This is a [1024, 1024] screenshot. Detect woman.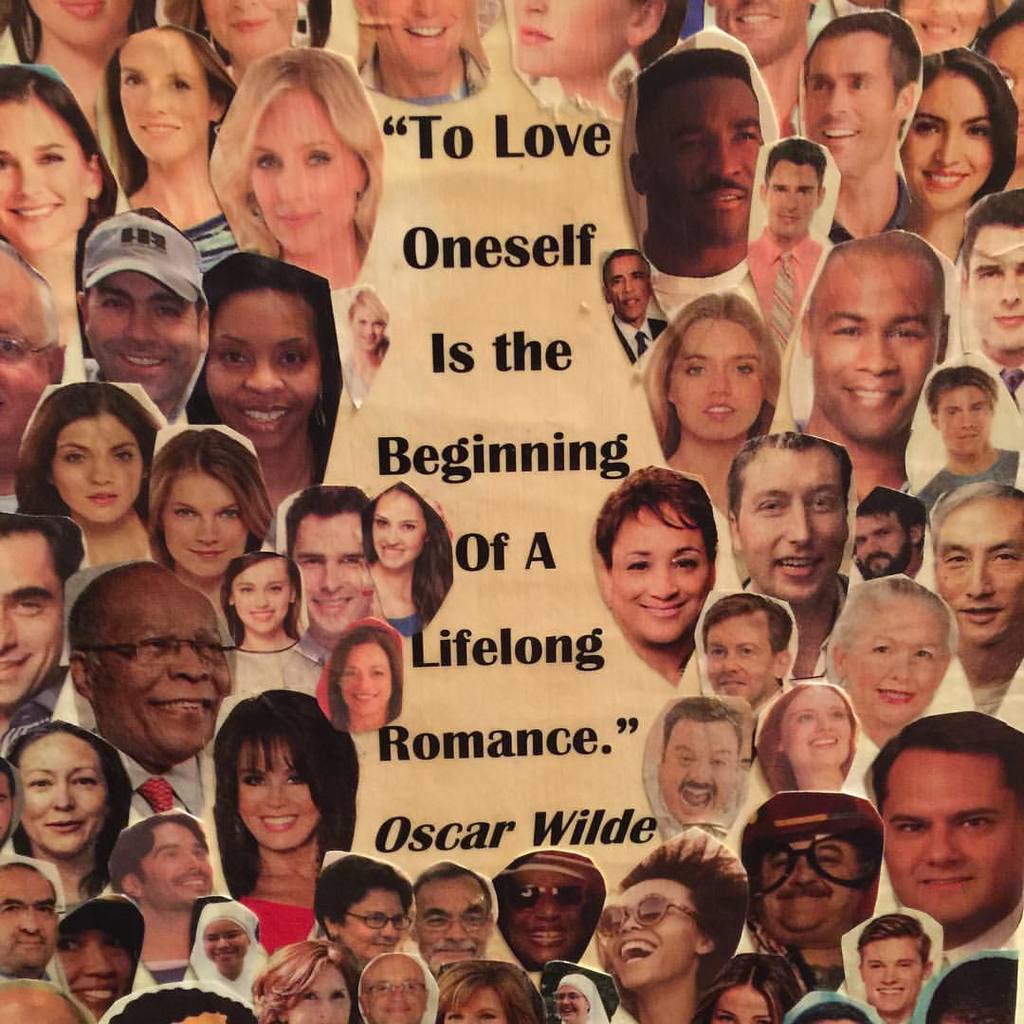
[10, 378, 152, 574].
